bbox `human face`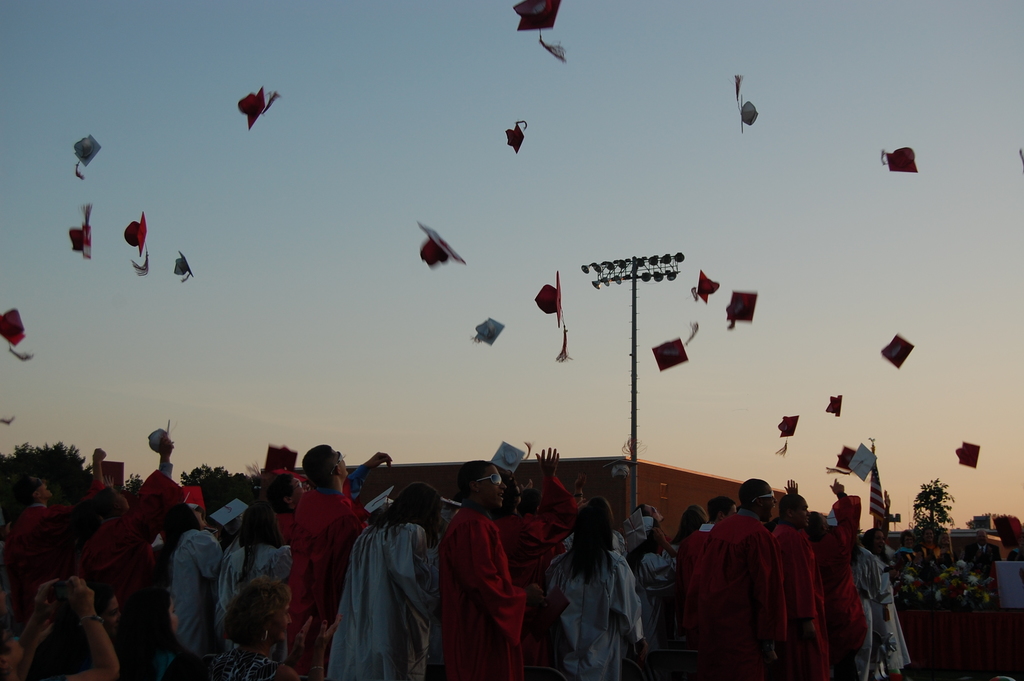
291:475:310:496
